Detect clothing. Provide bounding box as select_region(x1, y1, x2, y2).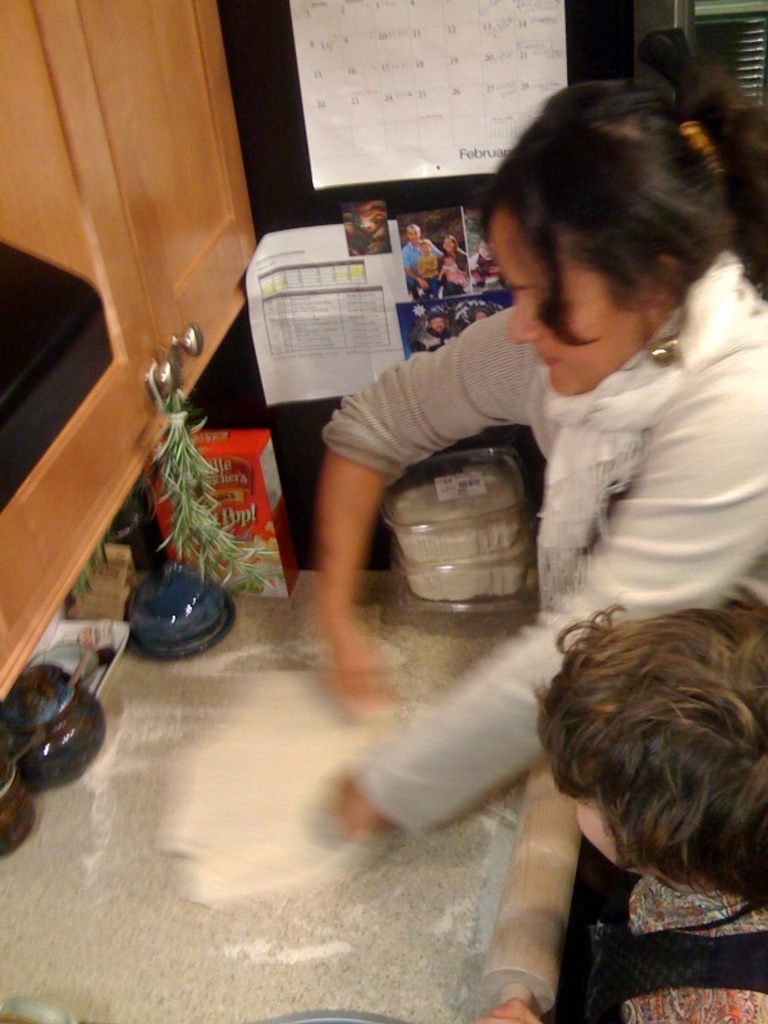
select_region(276, 196, 736, 786).
